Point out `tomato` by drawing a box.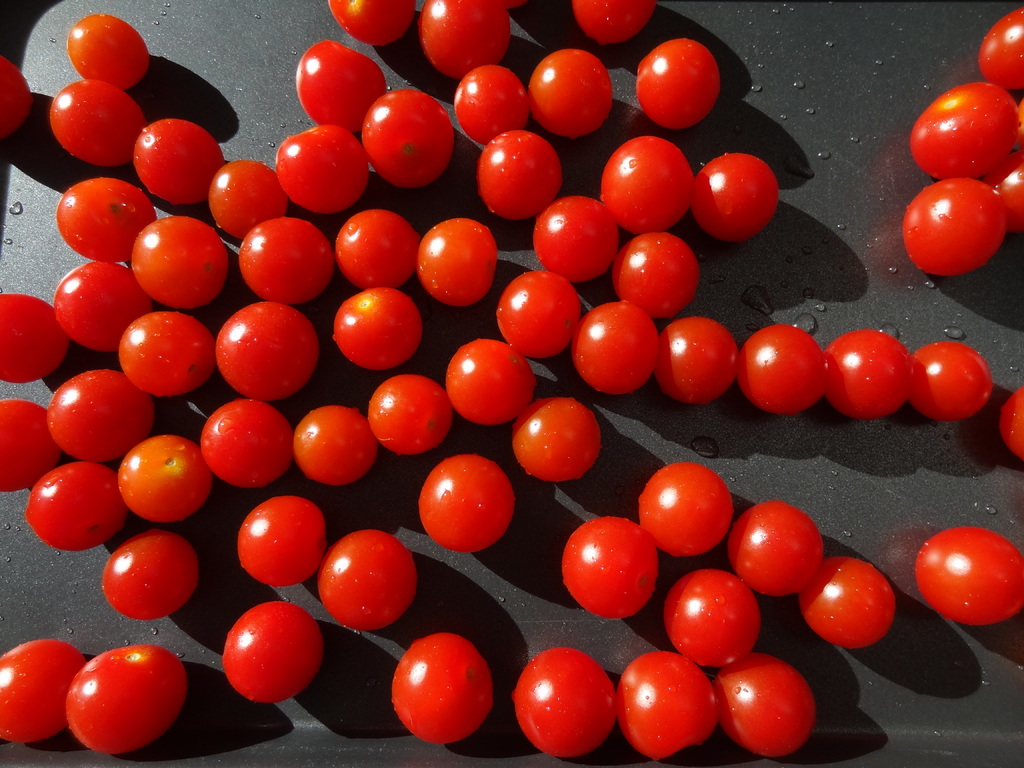
(113, 526, 195, 618).
